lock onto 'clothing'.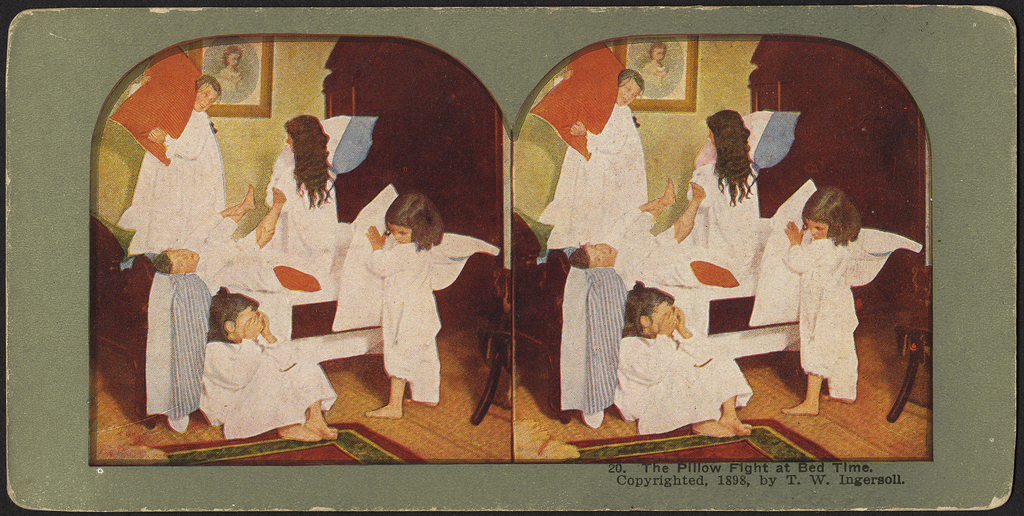
Locked: rect(188, 210, 262, 278).
